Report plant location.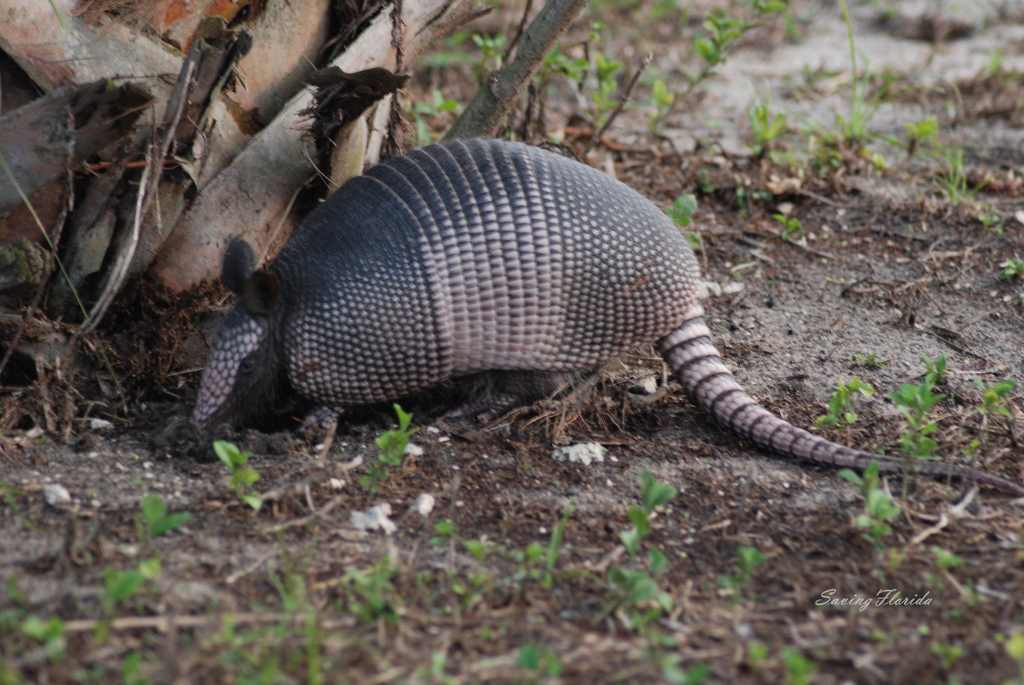
Report: 556, 43, 584, 85.
